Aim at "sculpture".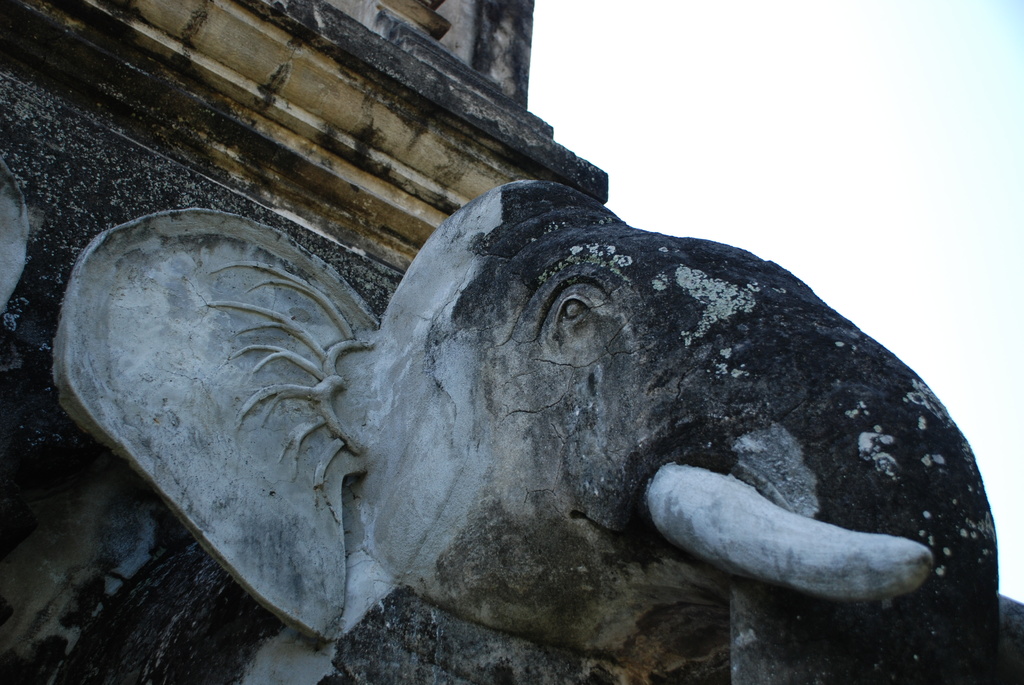
Aimed at l=78, t=152, r=993, b=684.
